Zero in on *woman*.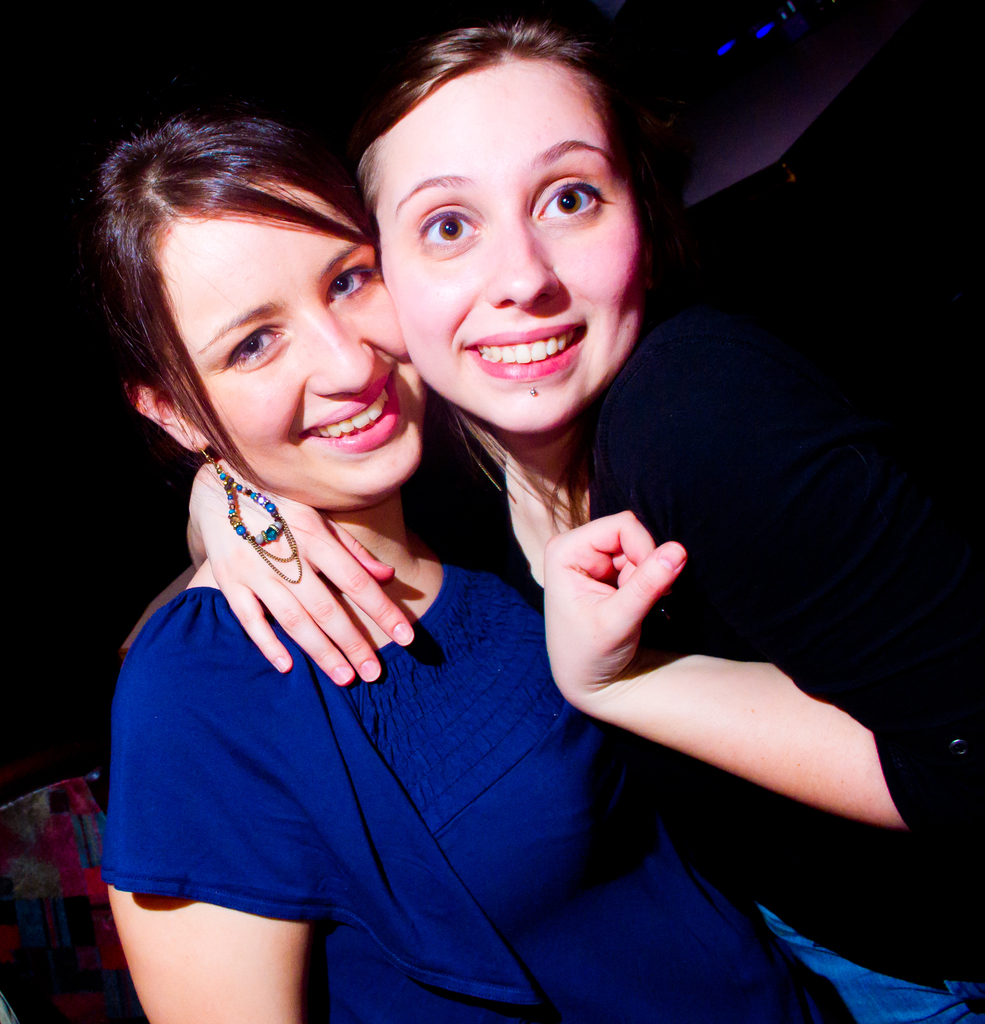
Zeroed in: 179 23 984 1023.
